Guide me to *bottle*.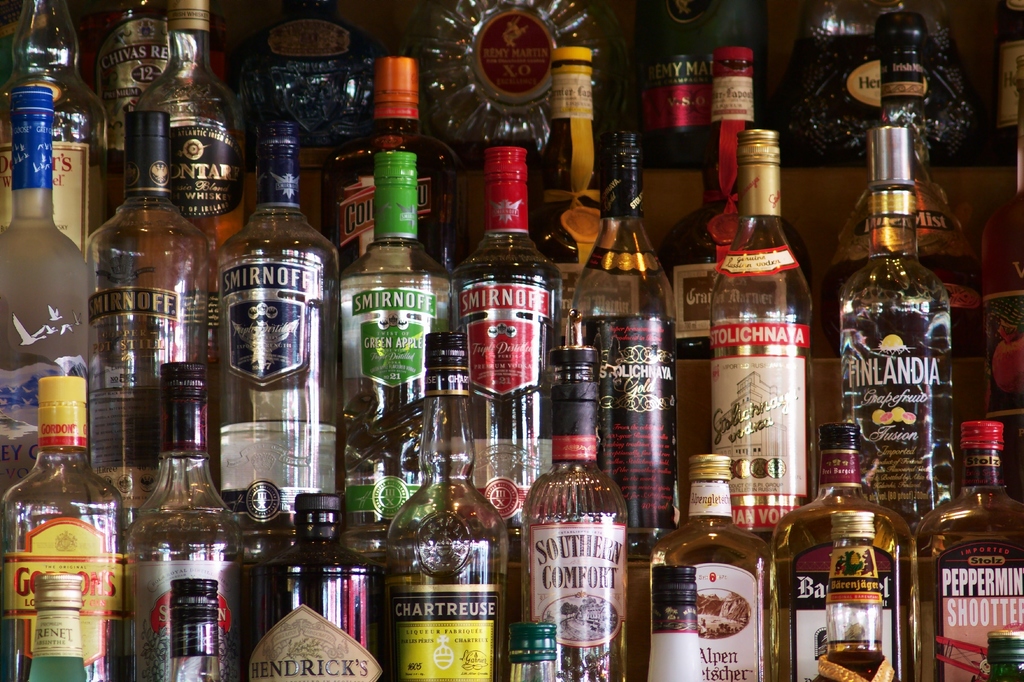
Guidance: [x1=853, y1=6, x2=972, y2=373].
